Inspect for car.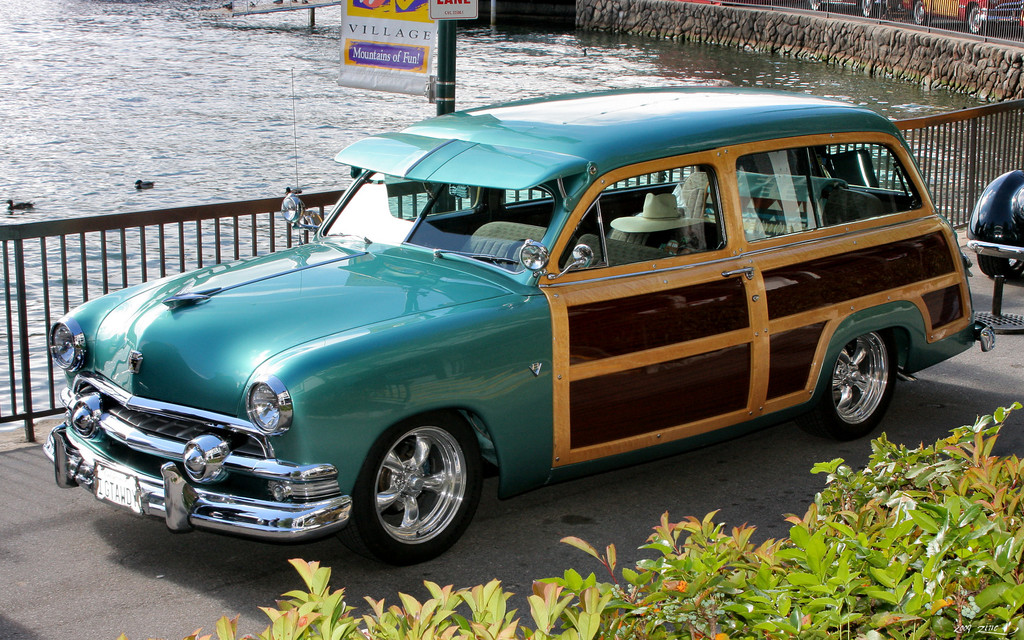
Inspection: <box>38,93,996,569</box>.
